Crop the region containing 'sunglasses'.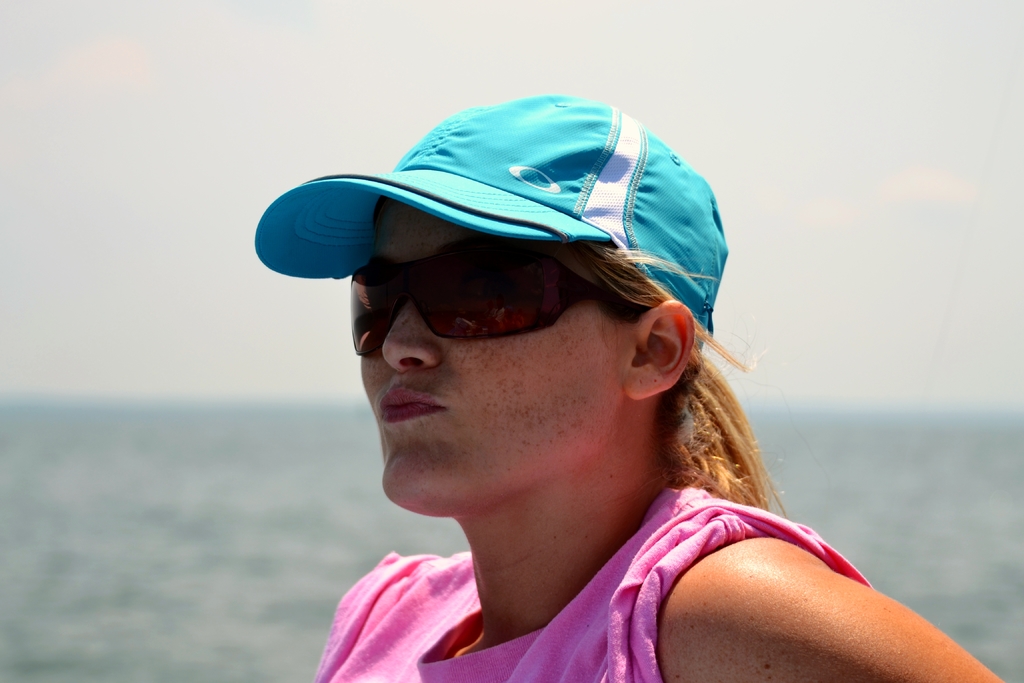
Crop region: {"x1": 345, "y1": 245, "x2": 618, "y2": 357}.
